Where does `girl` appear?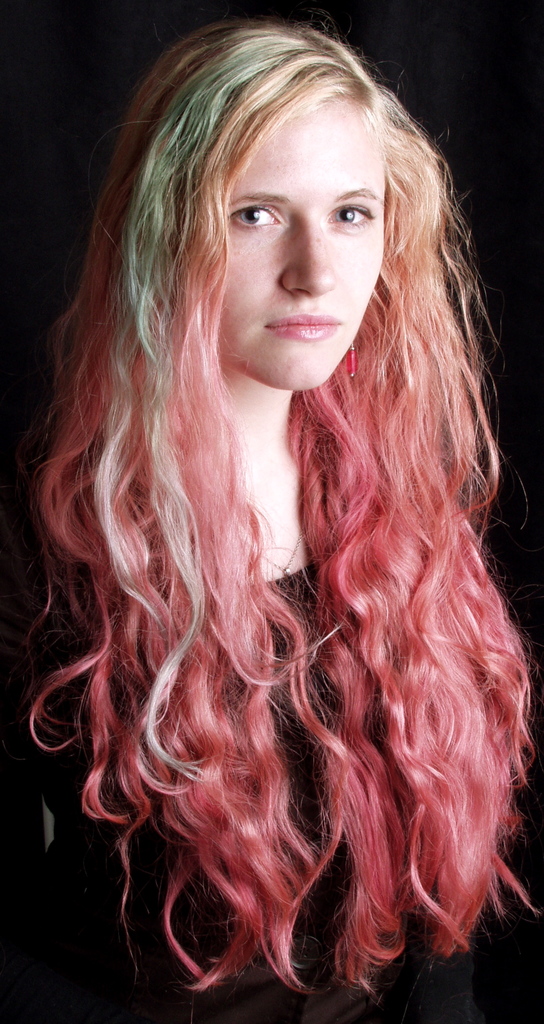
Appears at 0,3,543,1023.
